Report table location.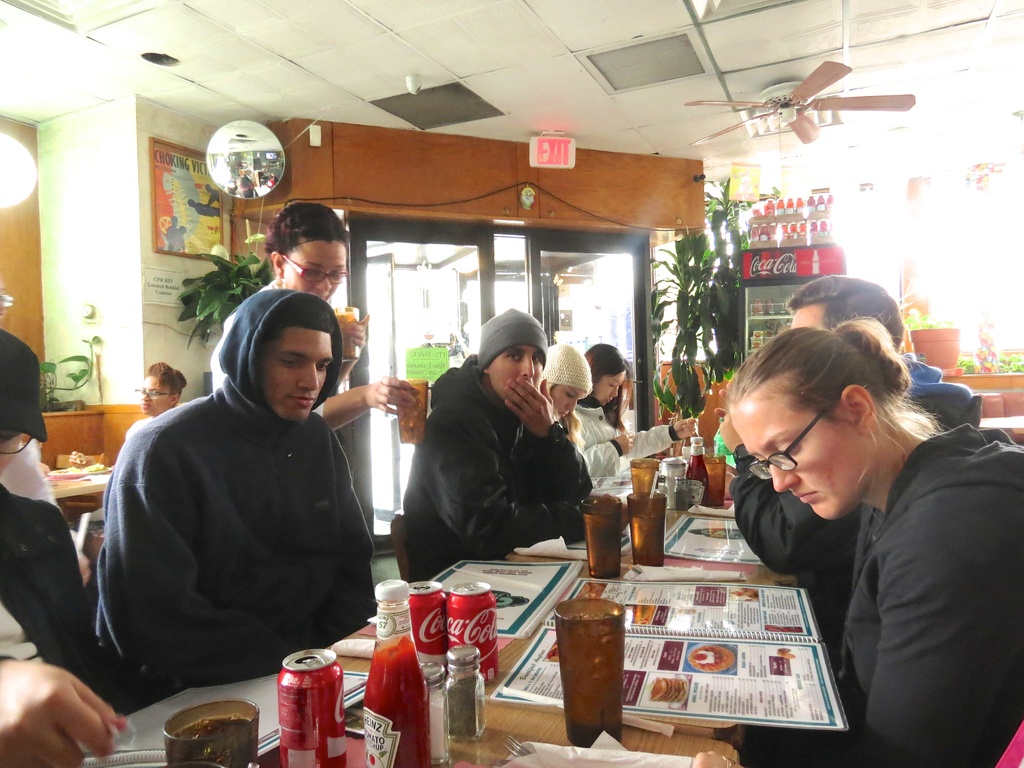
Report: {"x1": 24, "y1": 446, "x2": 745, "y2": 767}.
